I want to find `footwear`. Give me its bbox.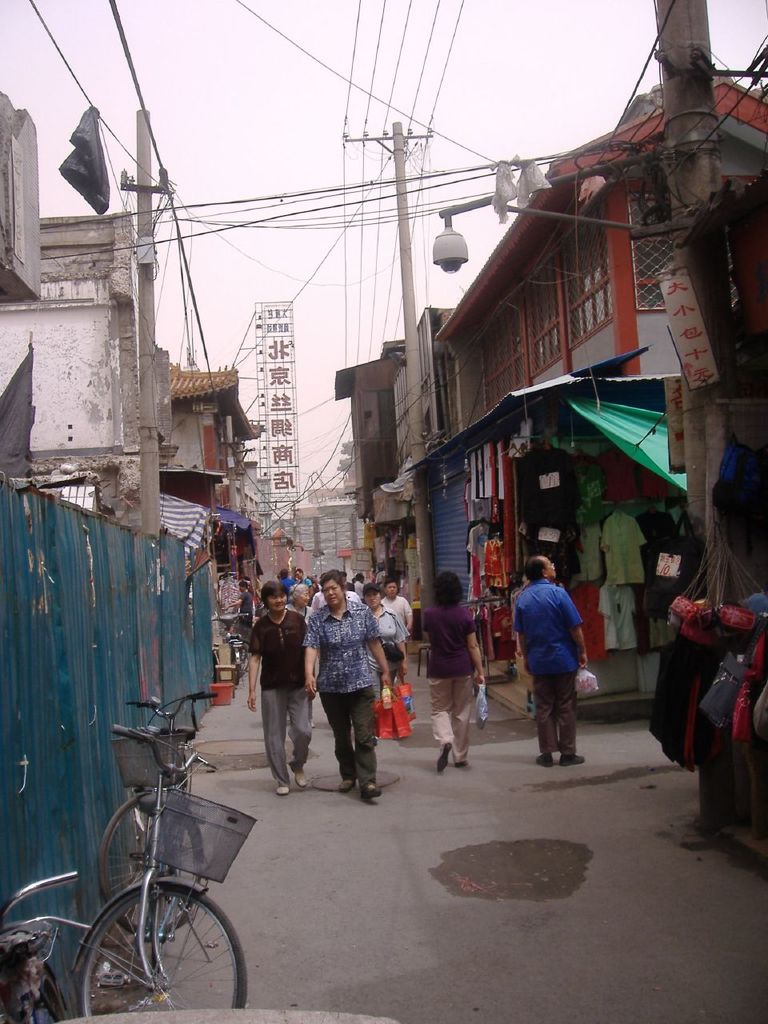
x1=275 y1=785 x2=289 y2=797.
